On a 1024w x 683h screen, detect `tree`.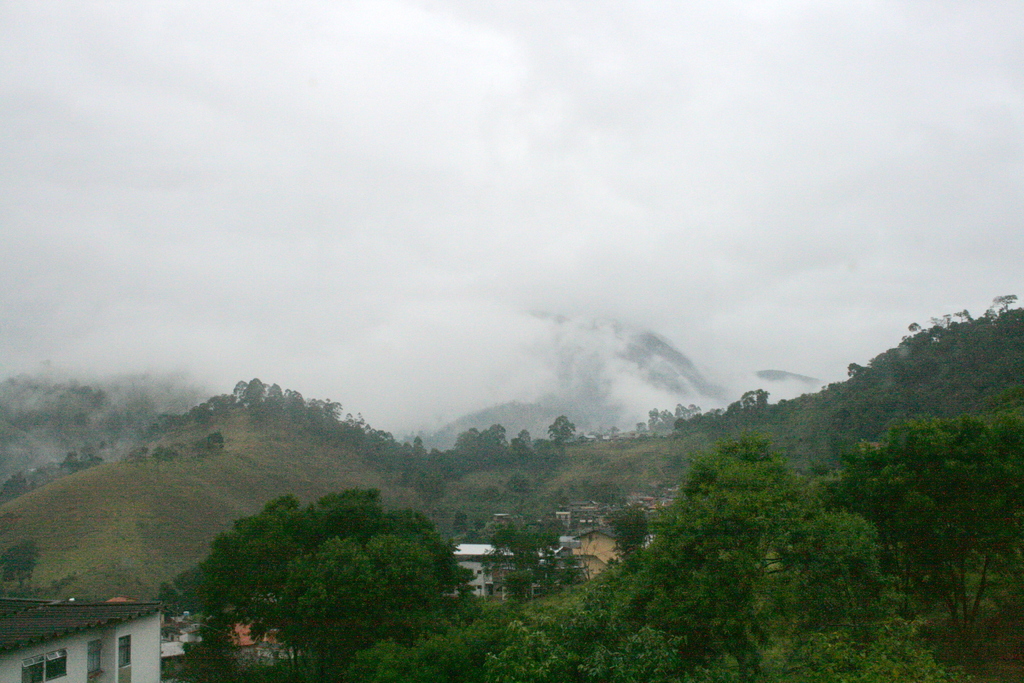
x1=154 y1=498 x2=472 y2=682.
